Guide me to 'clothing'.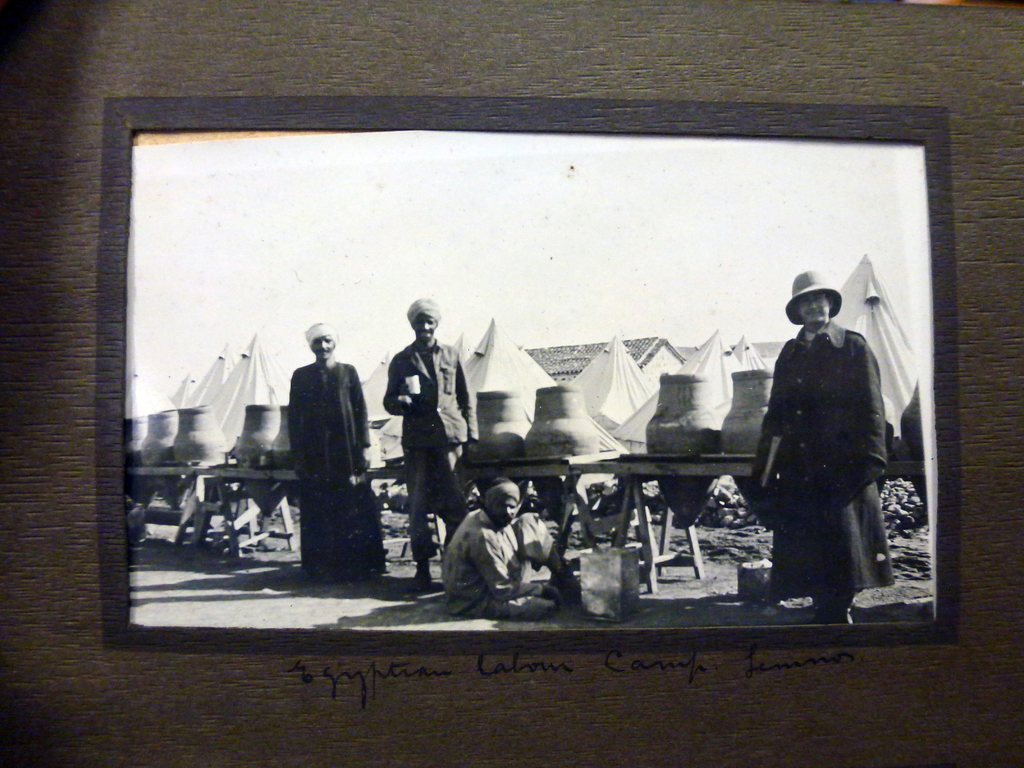
Guidance: 439, 500, 559, 620.
